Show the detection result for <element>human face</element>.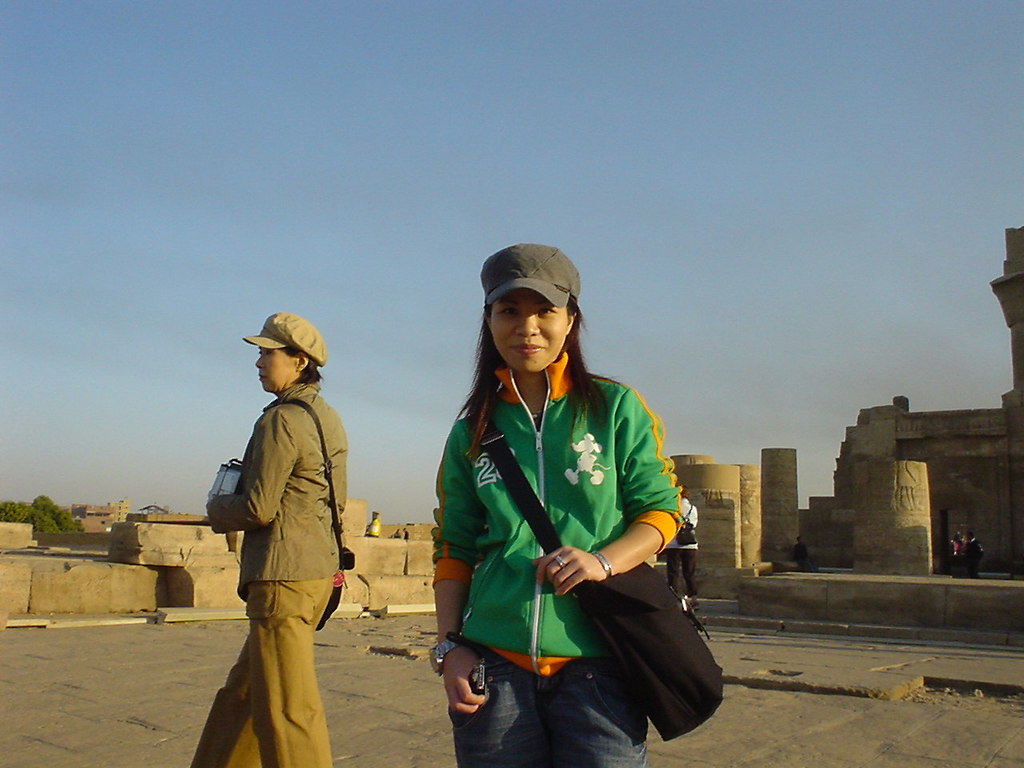
rect(491, 288, 571, 374).
